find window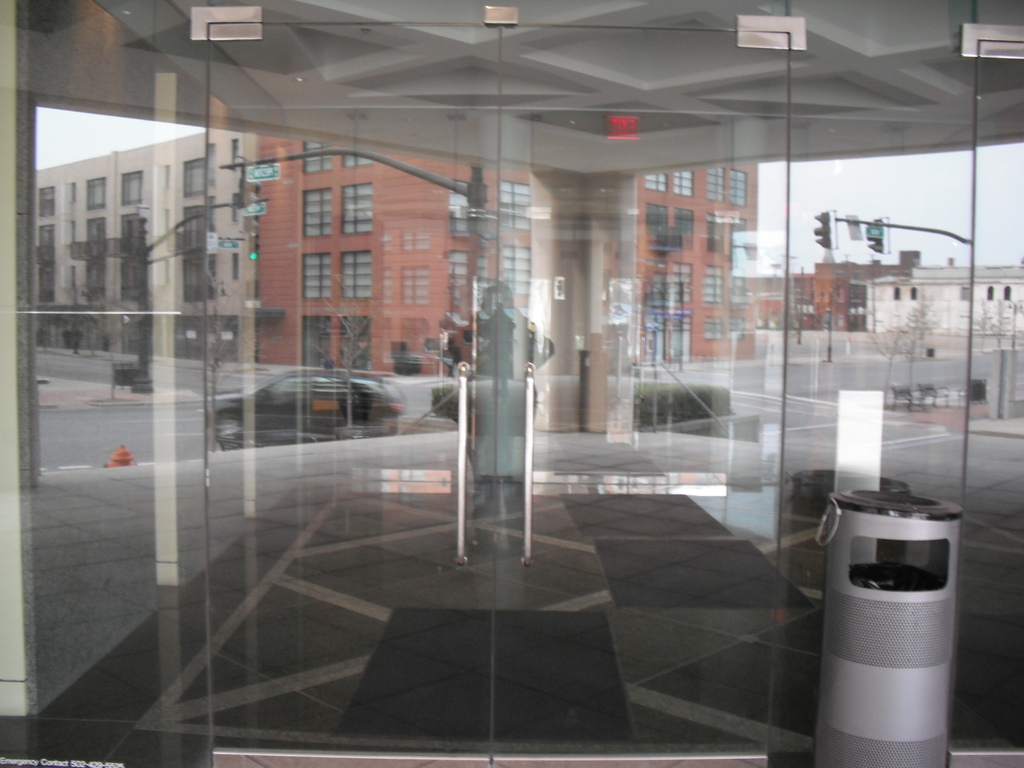
rect(705, 164, 722, 205)
